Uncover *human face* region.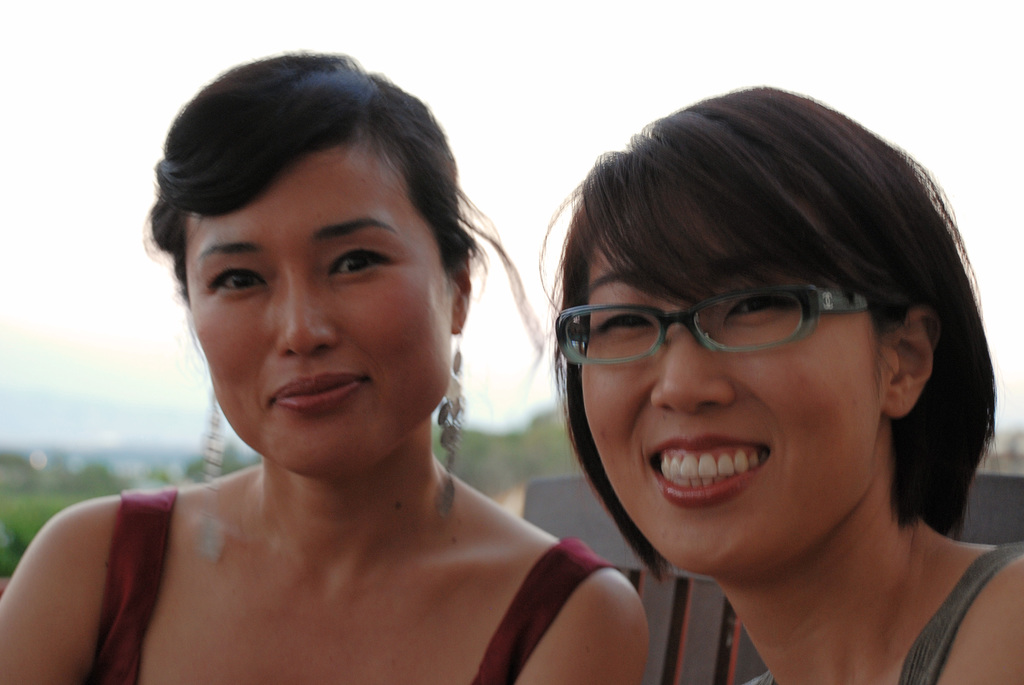
Uncovered: <region>581, 232, 884, 574</region>.
